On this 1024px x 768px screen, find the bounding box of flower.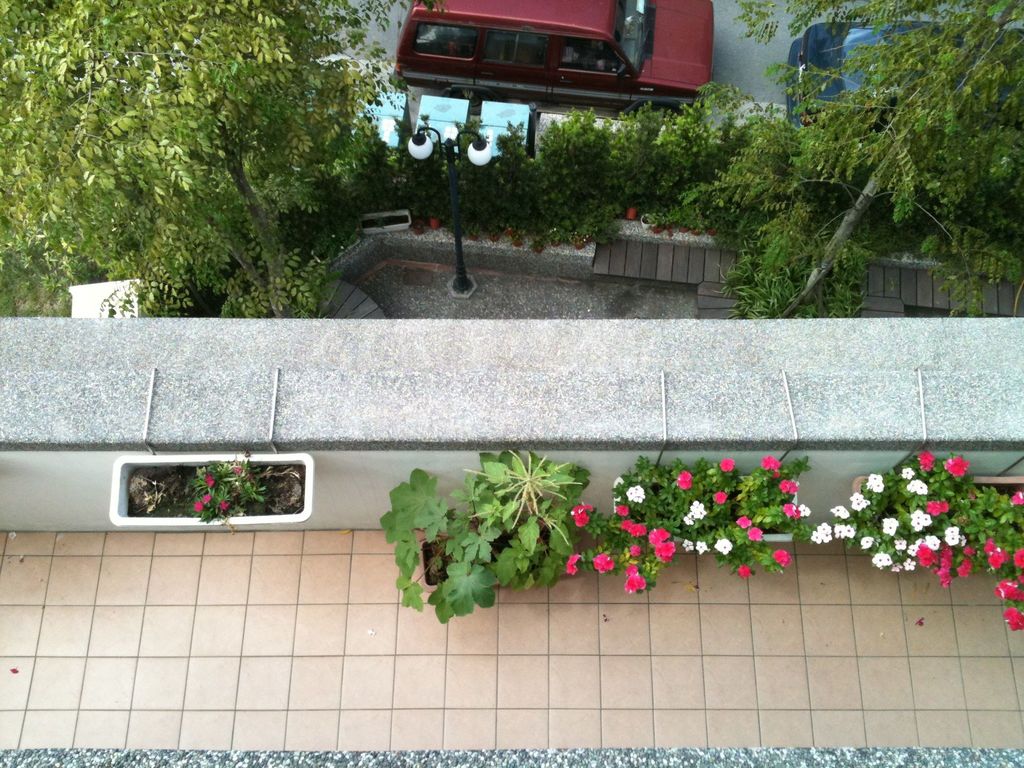
Bounding box: (894,538,908,550).
